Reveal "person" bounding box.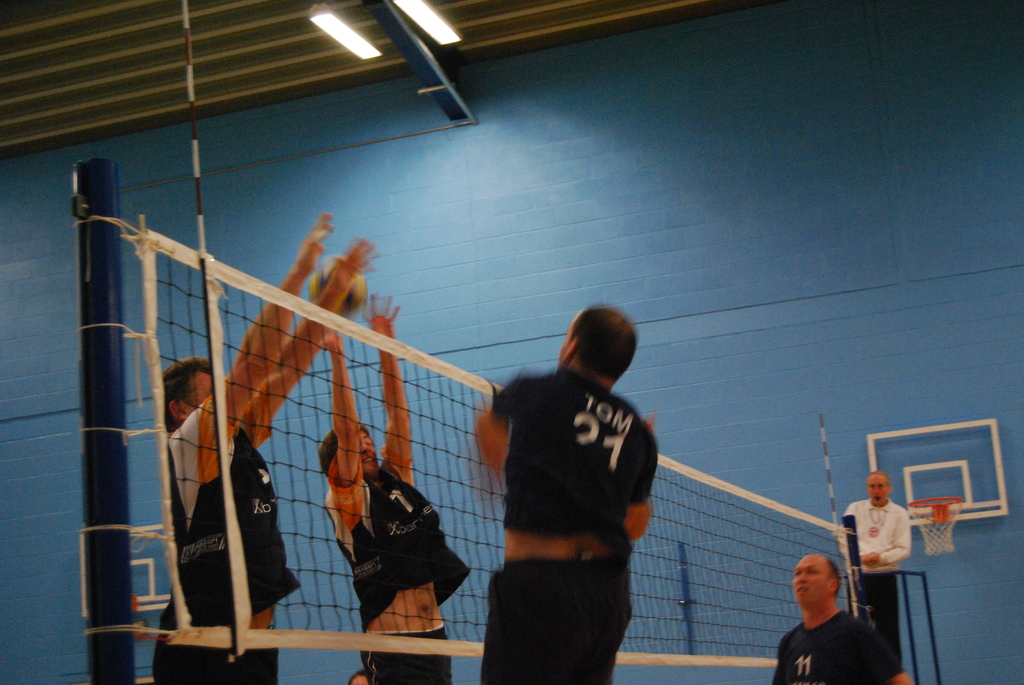
Revealed: bbox=[839, 467, 918, 672].
